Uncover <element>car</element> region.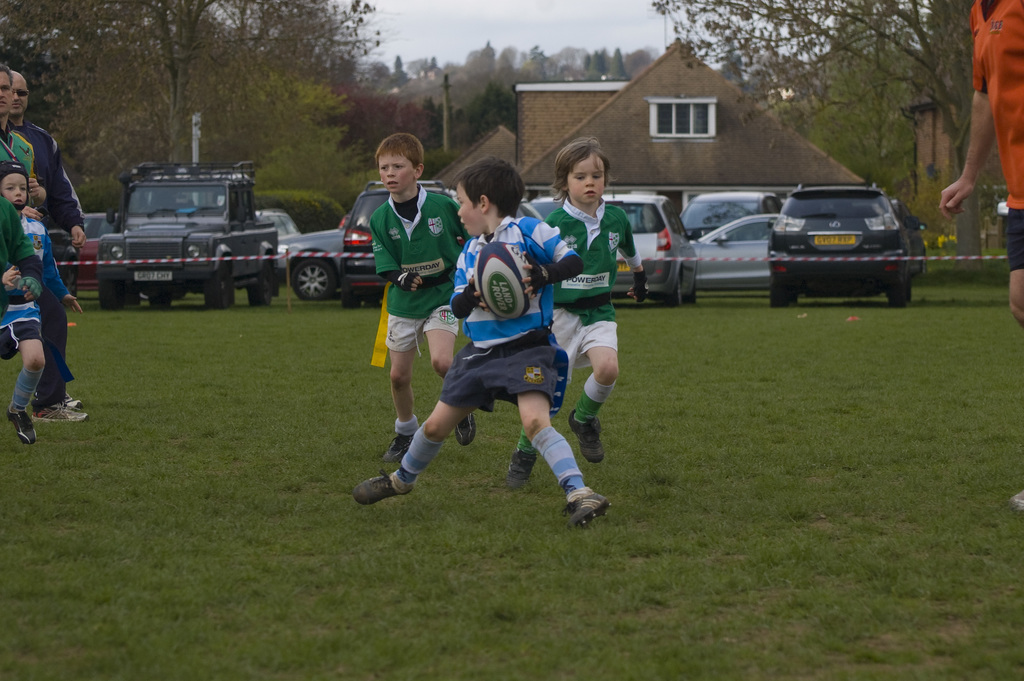
Uncovered: l=763, t=183, r=922, b=311.
